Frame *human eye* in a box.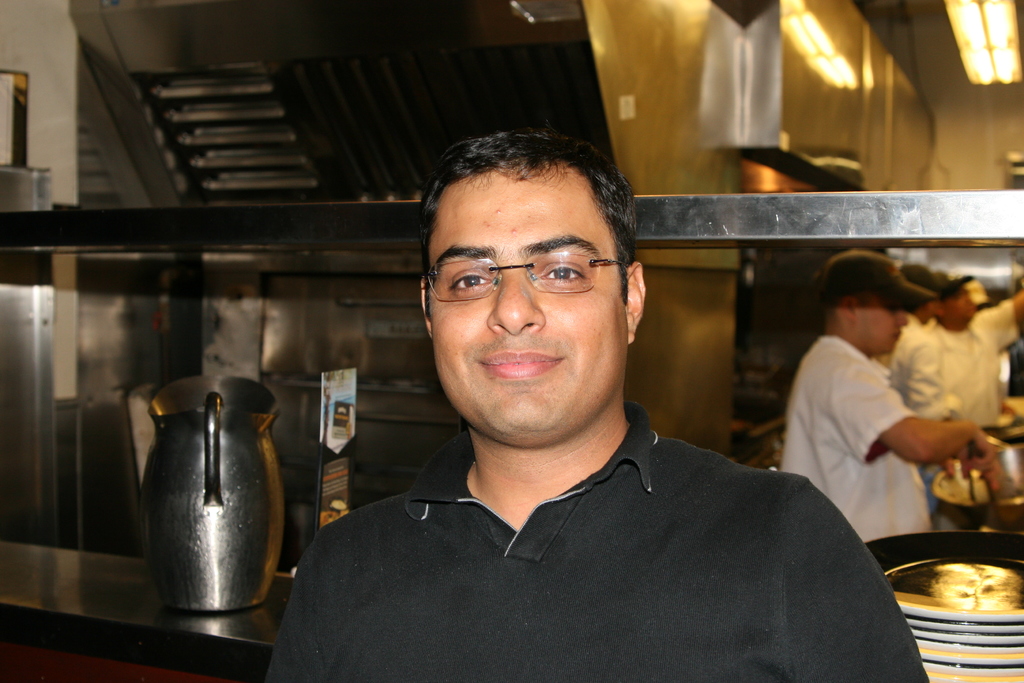
region(536, 263, 582, 281).
